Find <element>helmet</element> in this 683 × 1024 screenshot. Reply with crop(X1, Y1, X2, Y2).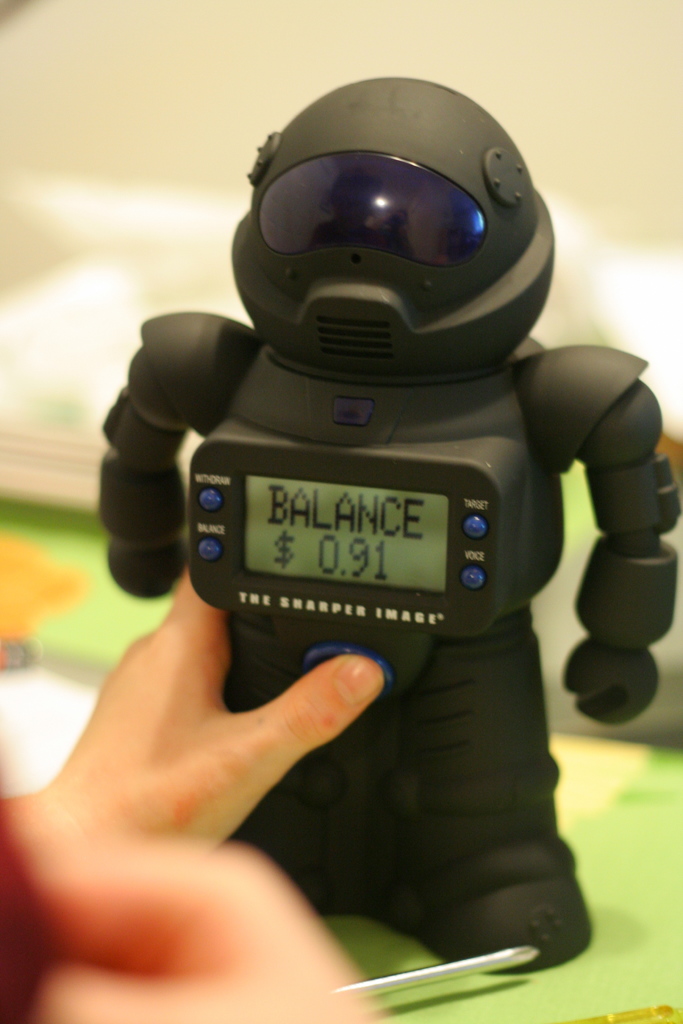
crop(224, 68, 560, 393).
